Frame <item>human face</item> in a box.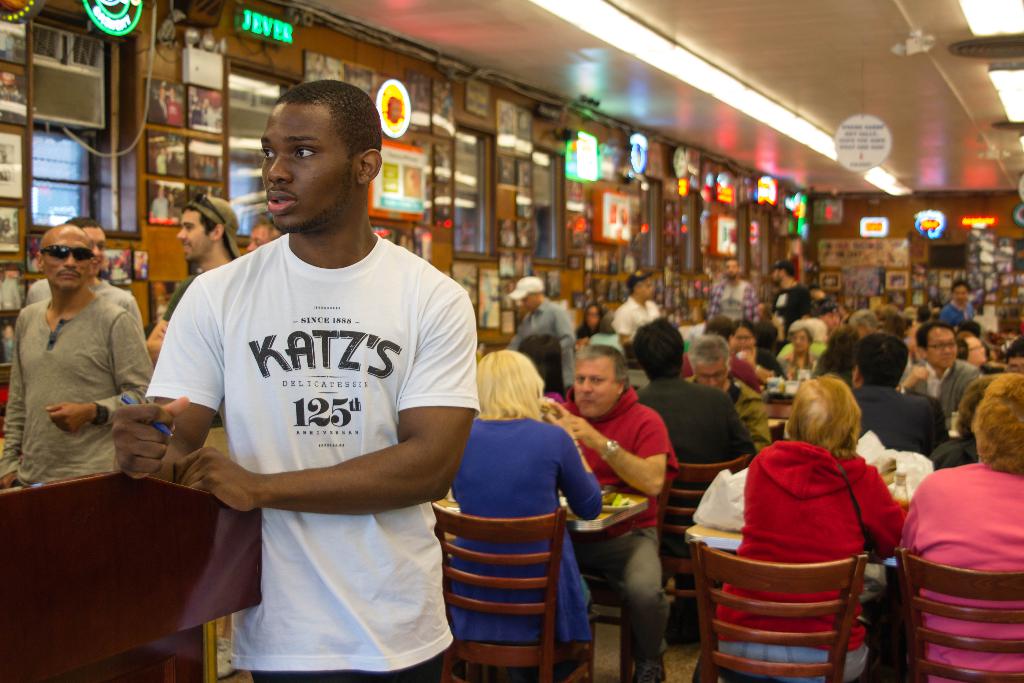
Rect(794, 332, 805, 350).
